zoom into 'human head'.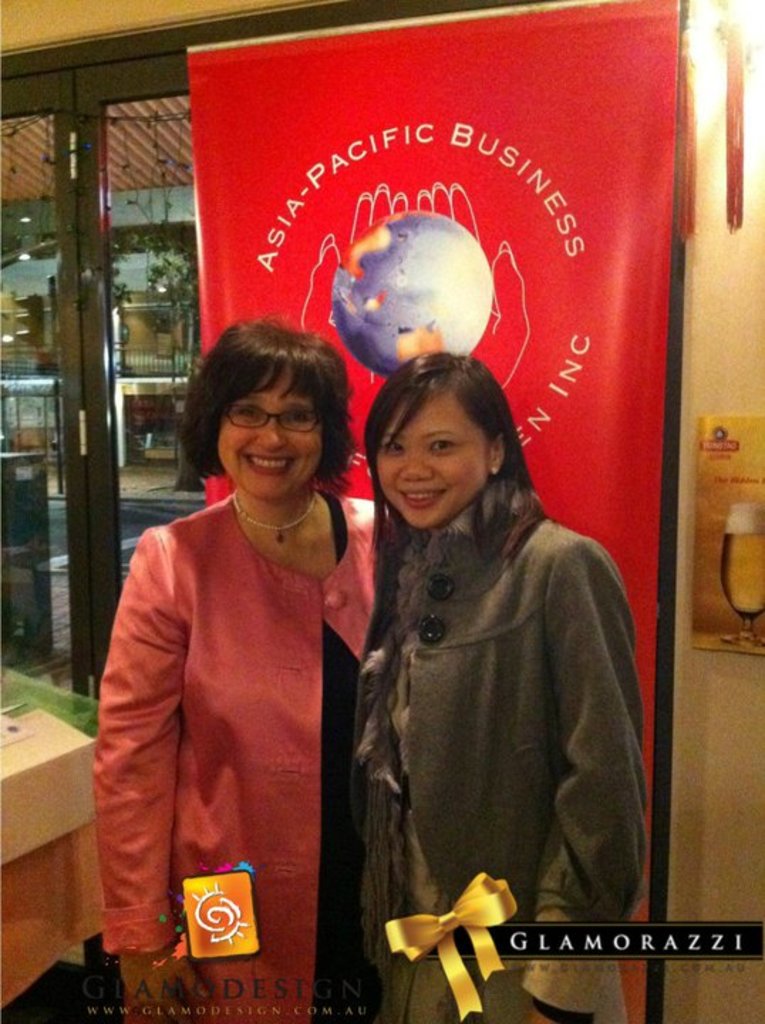
Zoom target: 367/343/520/505.
